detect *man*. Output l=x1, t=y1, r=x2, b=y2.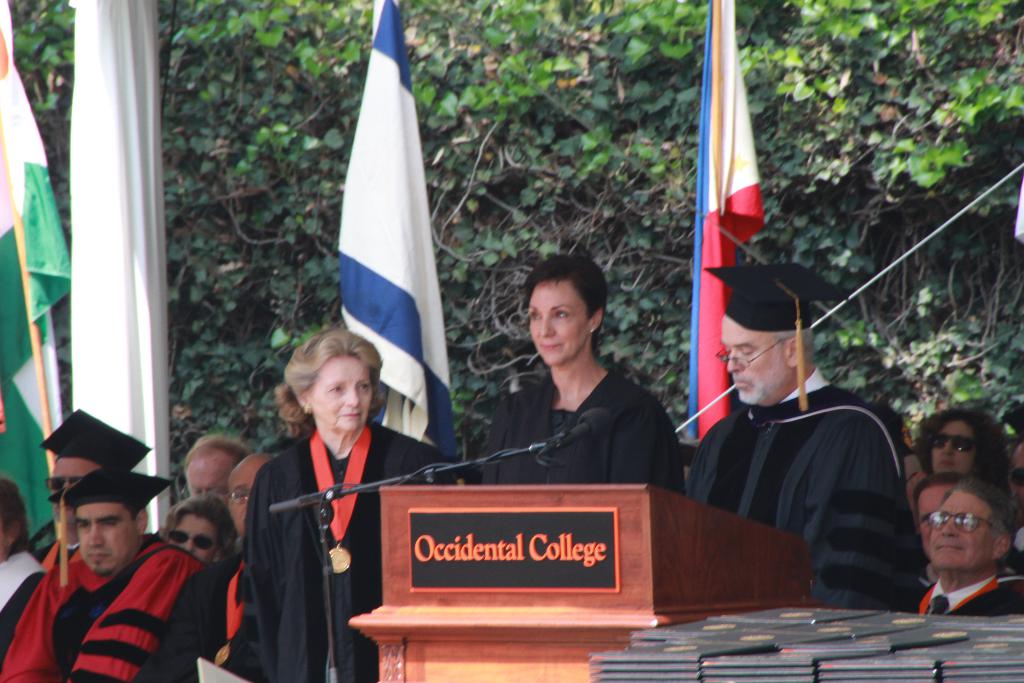
l=0, t=410, r=145, b=649.
